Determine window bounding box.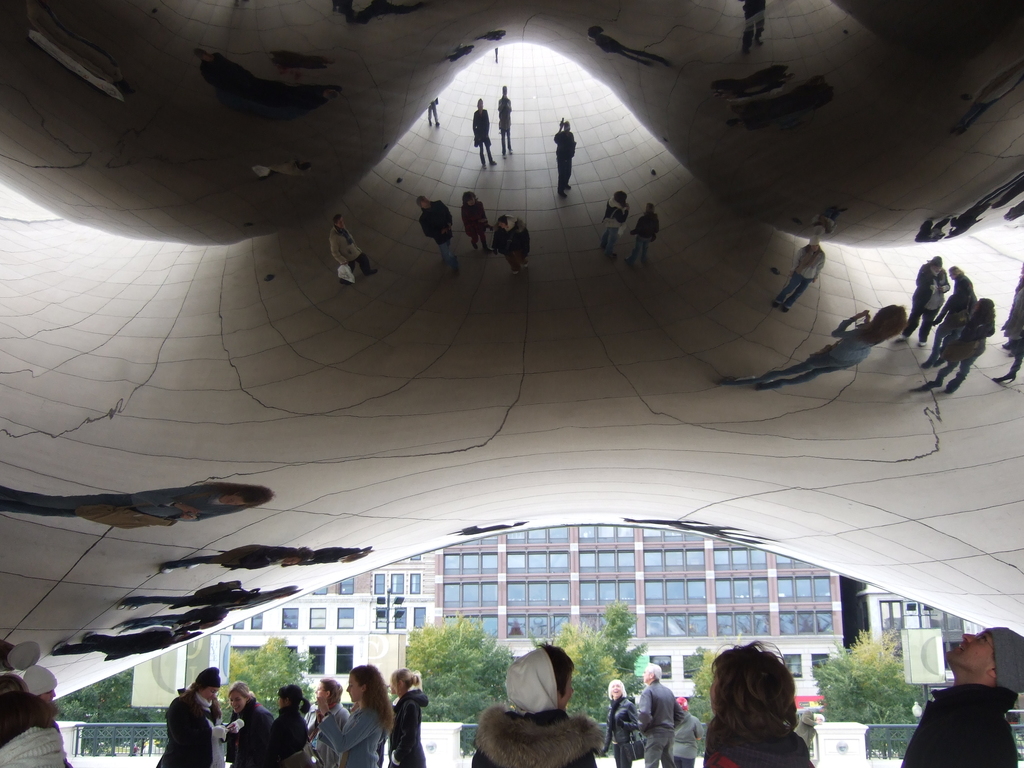
Determined: bbox=(336, 643, 353, 675).
